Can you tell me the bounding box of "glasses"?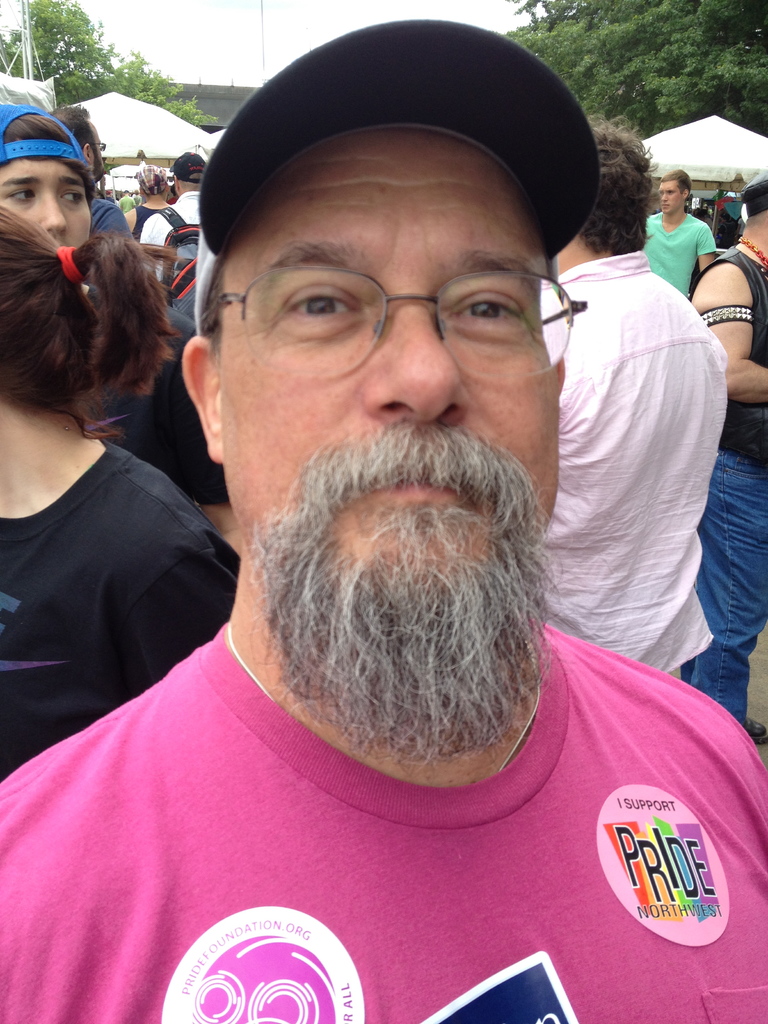
(222,241,572,359).
